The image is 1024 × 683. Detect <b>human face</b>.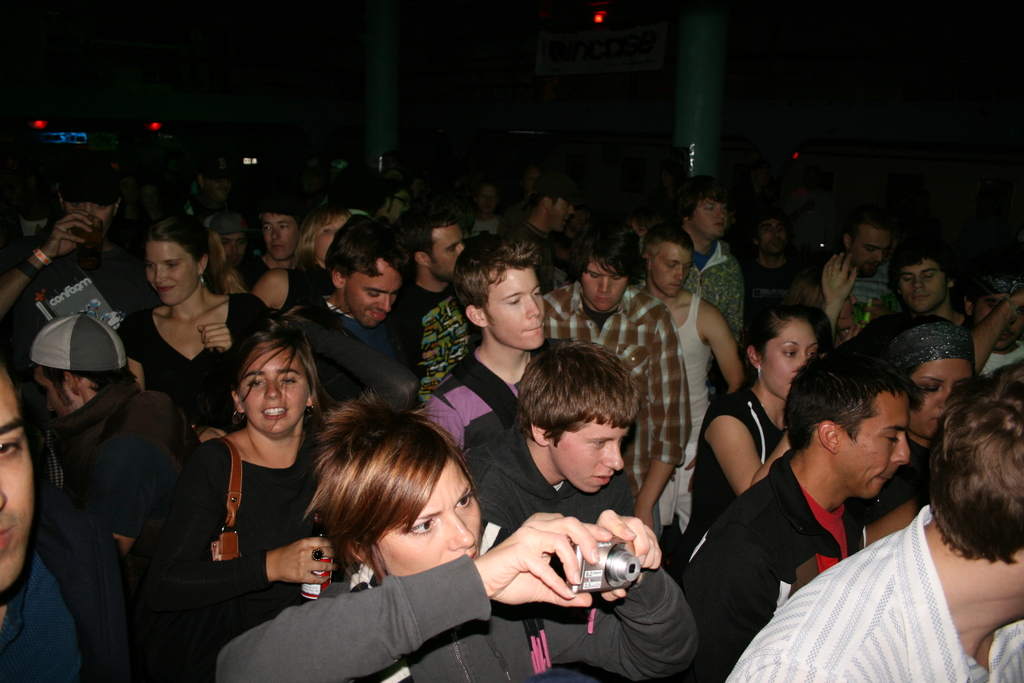
Detection: bbox=[652, 242, 701, 299].
